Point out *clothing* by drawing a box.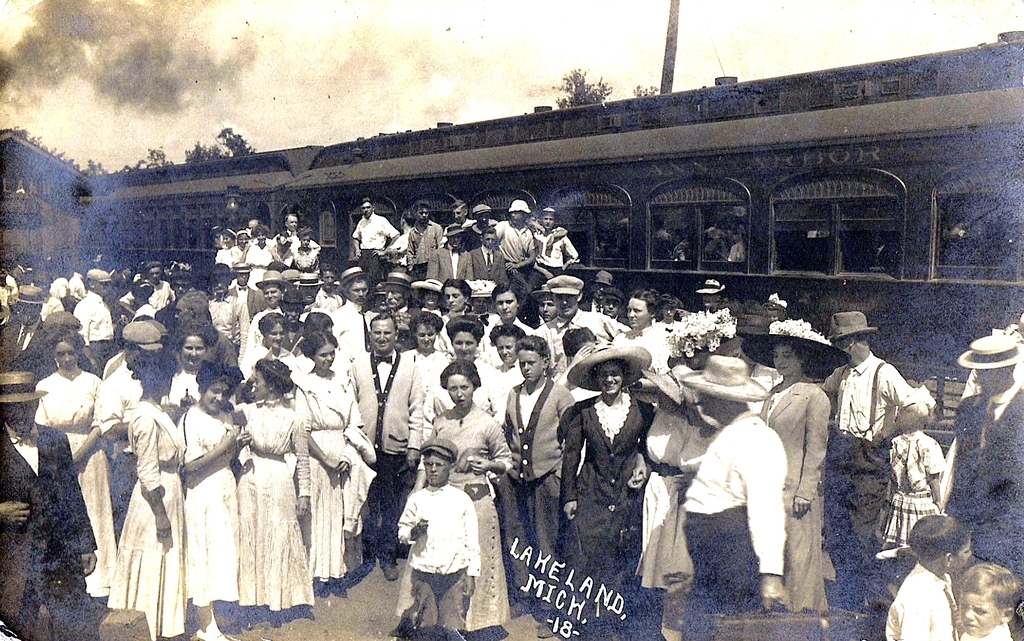
box(929, 364, 1023, 574).
